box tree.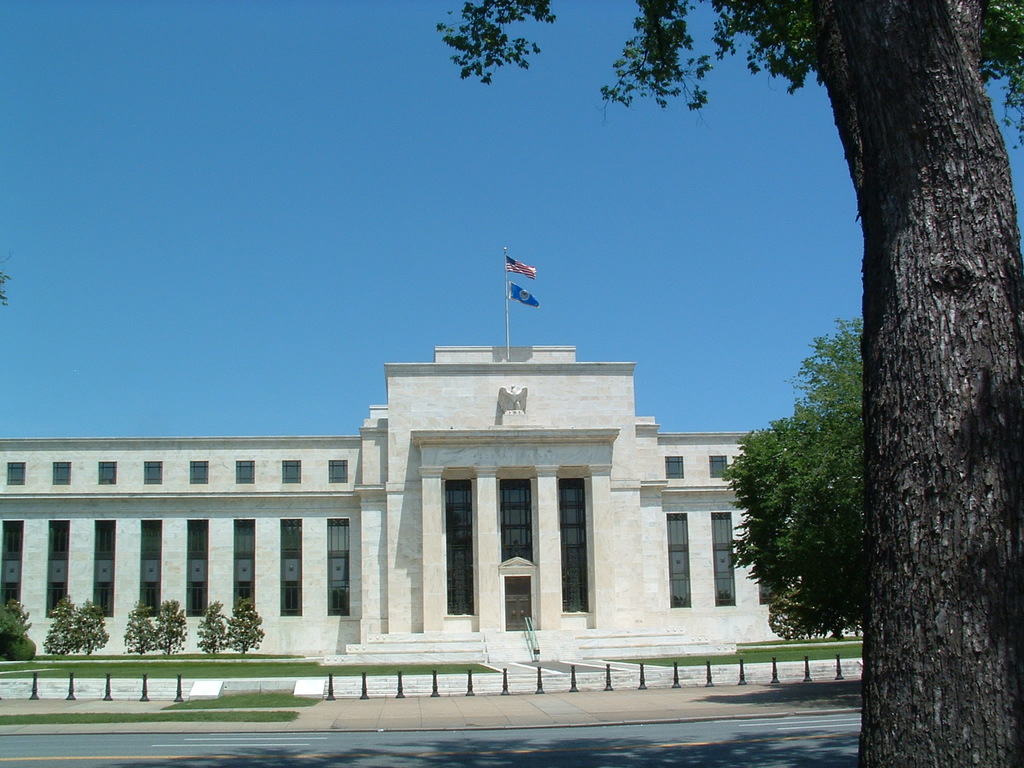
bbox=[740, 316, 879, 687].
